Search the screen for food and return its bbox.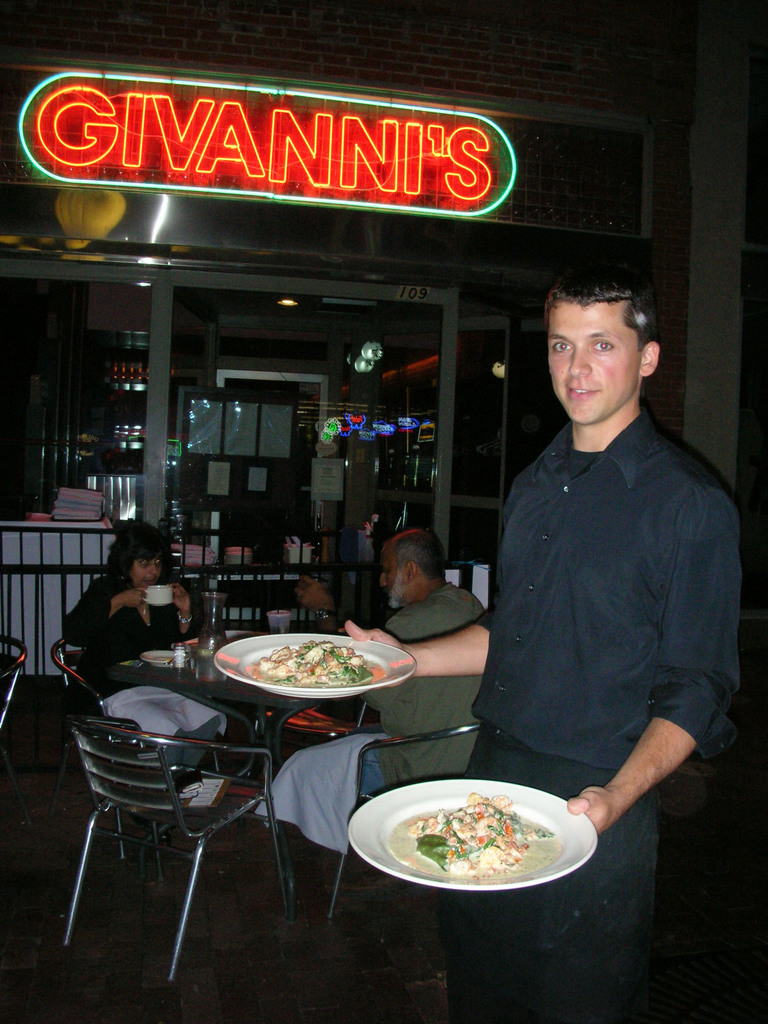
Found: [252,642,383,684].
